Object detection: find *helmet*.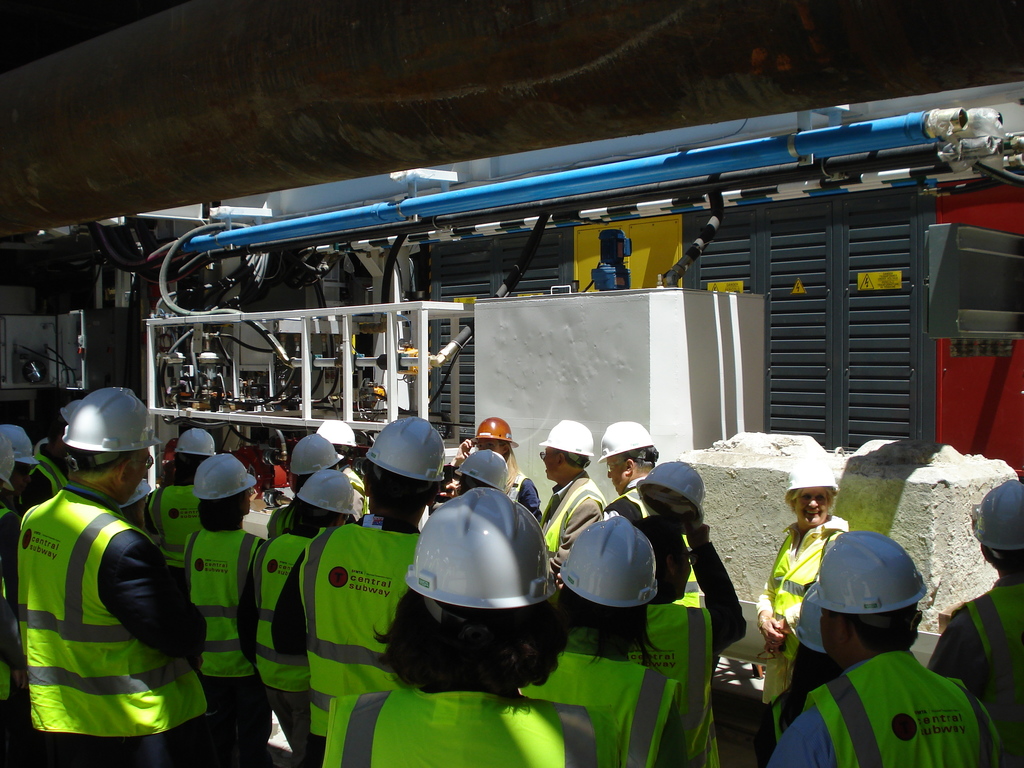
{"x1": 467, "y1": 417, "x2": 520, "y2": 455}.
